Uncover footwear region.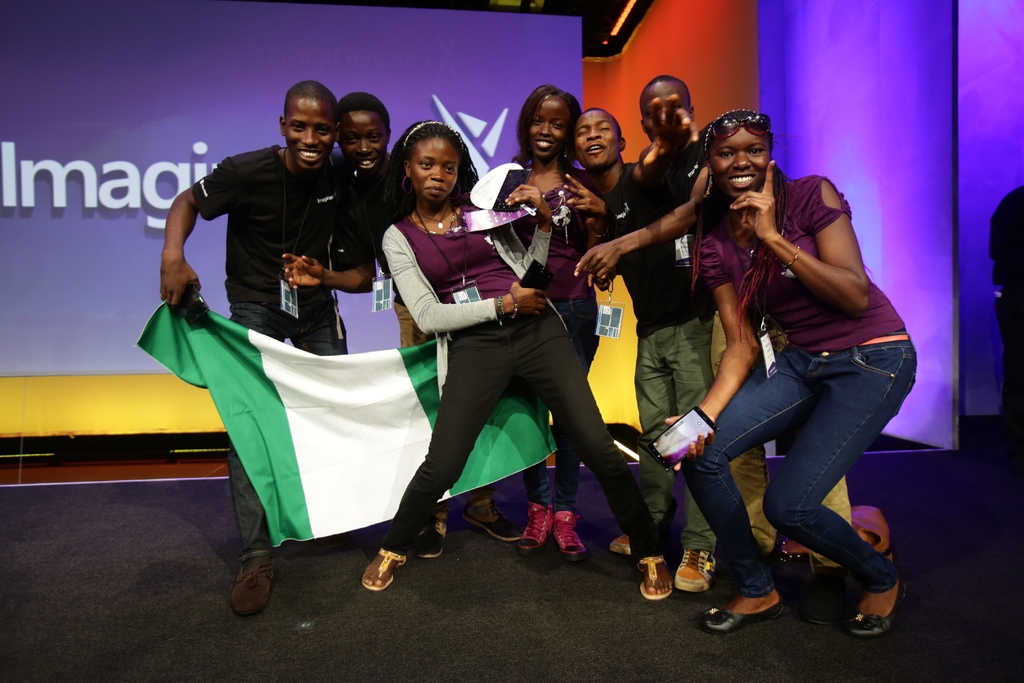
Uncovered: {"left": 551, "top": 509, "right": 591, "bottom": 559}.
